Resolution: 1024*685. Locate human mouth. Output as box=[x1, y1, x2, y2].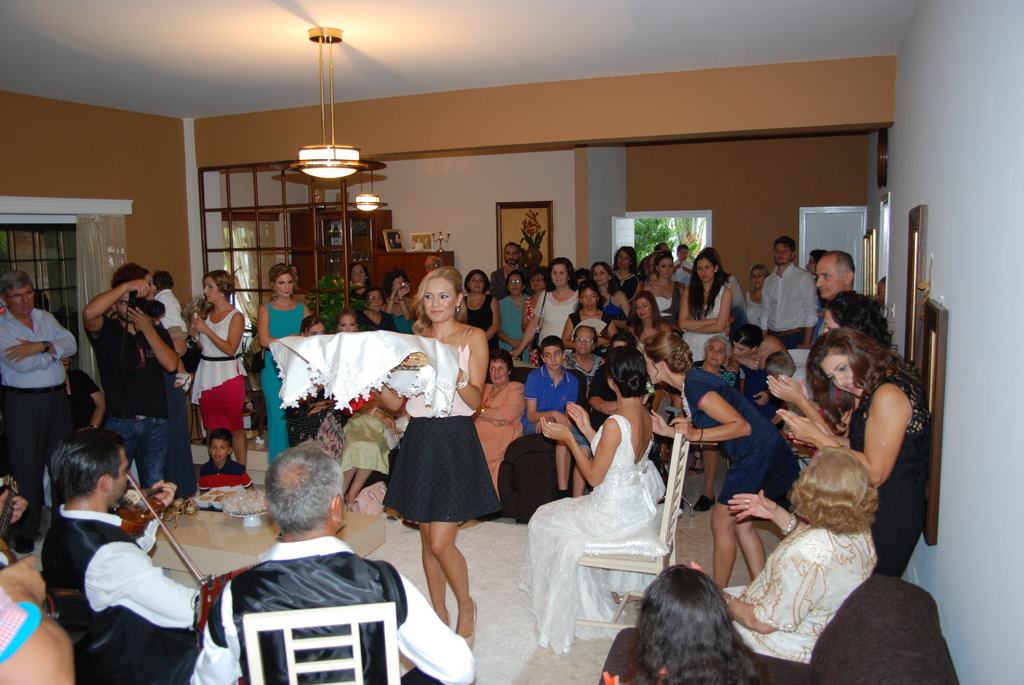
box=[215, 455, 221, 457].
